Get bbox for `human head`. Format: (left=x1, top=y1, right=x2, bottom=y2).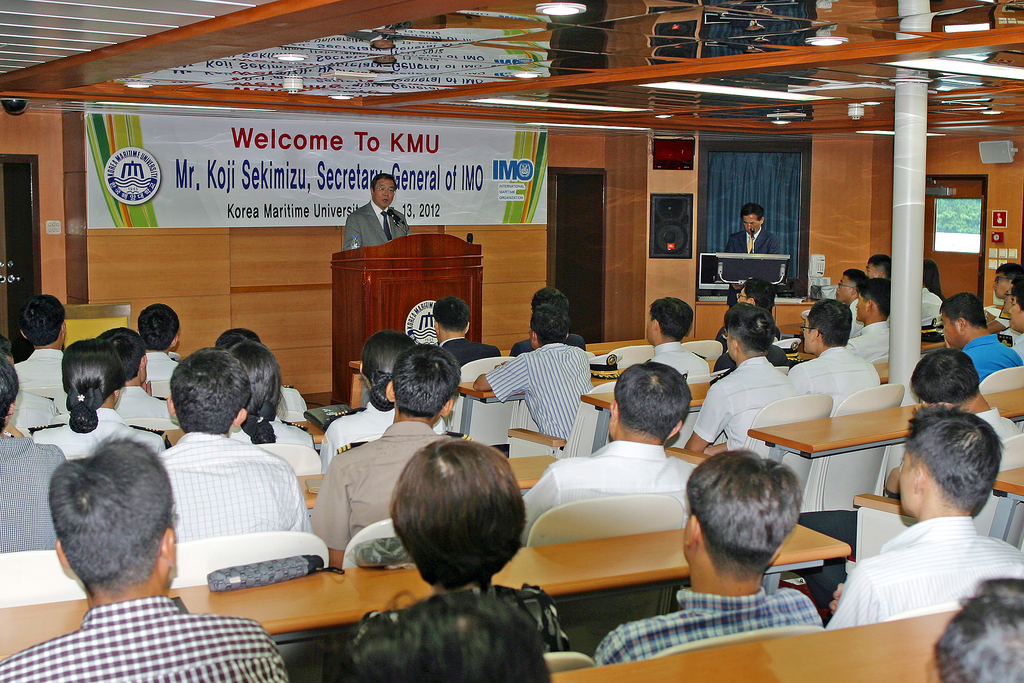
(left=47, top=436, right=177, bottom=593).
